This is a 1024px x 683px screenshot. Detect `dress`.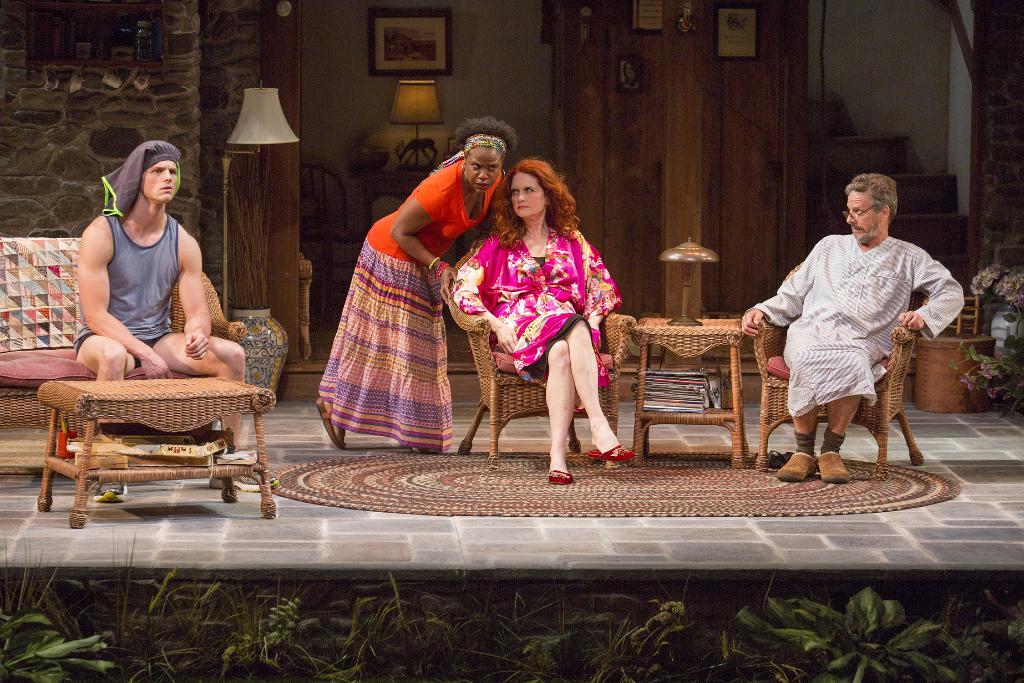
<region>451, 228, 620, 388</region>.
